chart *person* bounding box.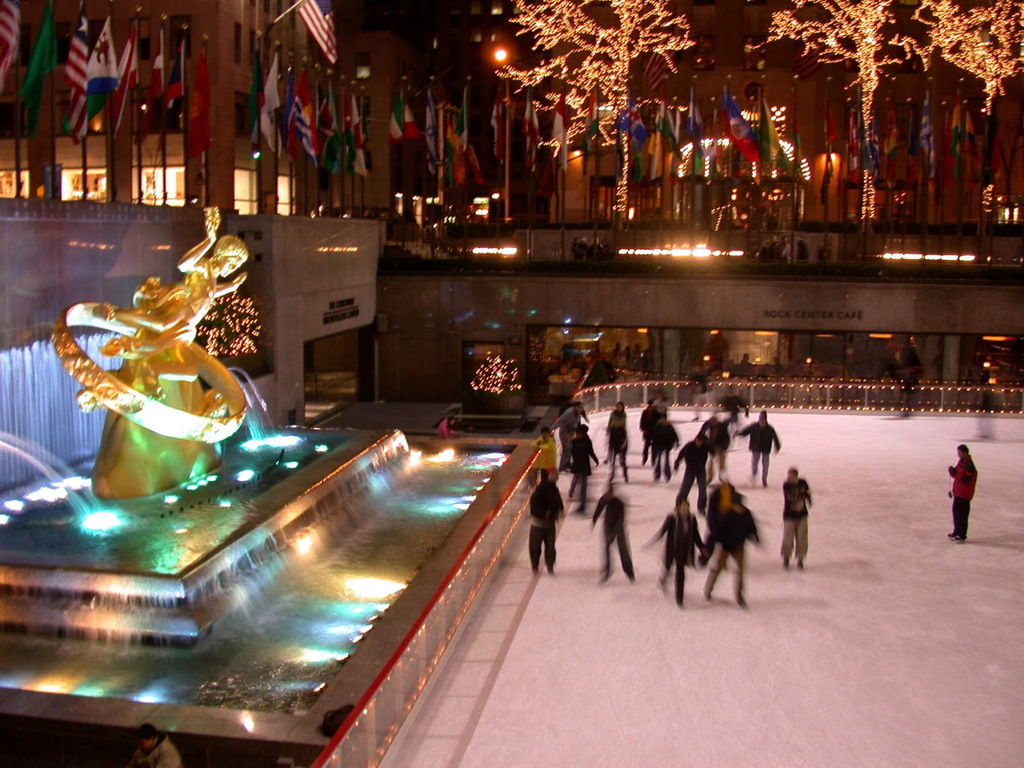
Charted: box(700, 491, 762, 607).
